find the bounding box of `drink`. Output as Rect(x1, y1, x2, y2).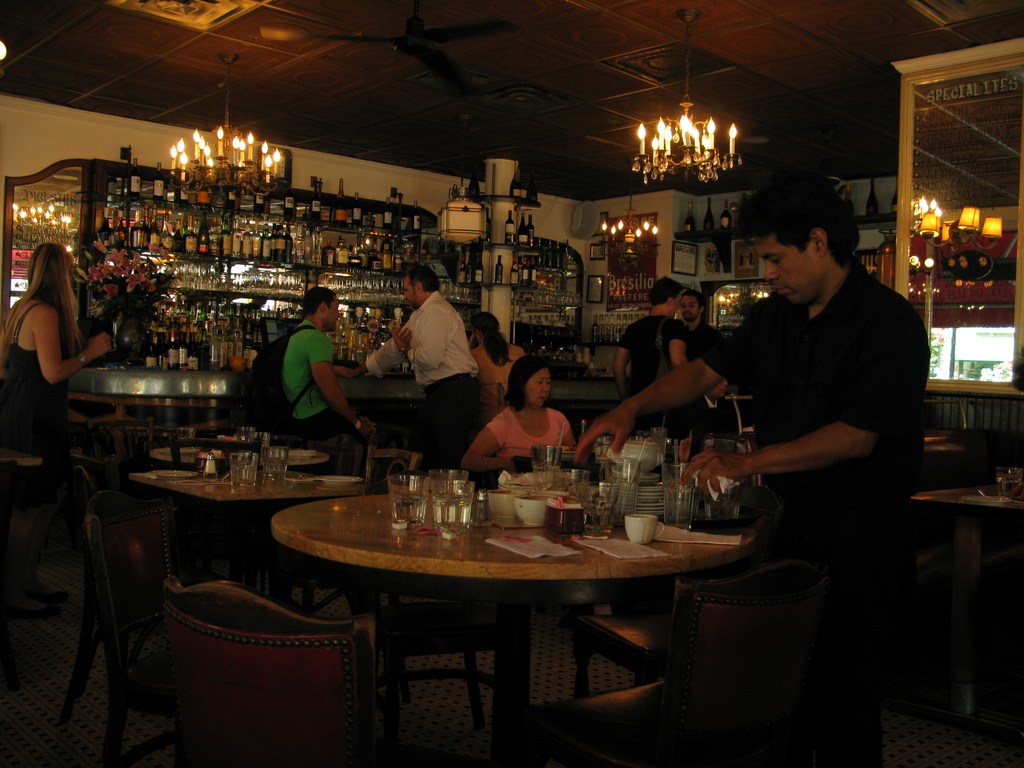
Rect(475, 252, 481, 281).
